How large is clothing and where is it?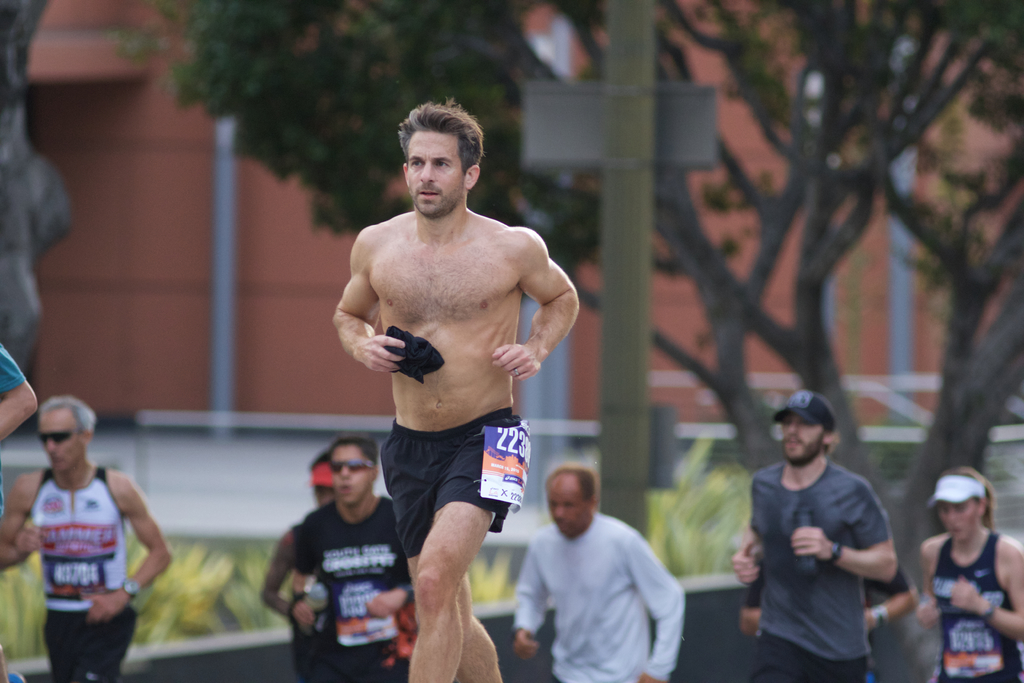
Bounding box: <bbox>384, 404, 520, 520</bbox>.
